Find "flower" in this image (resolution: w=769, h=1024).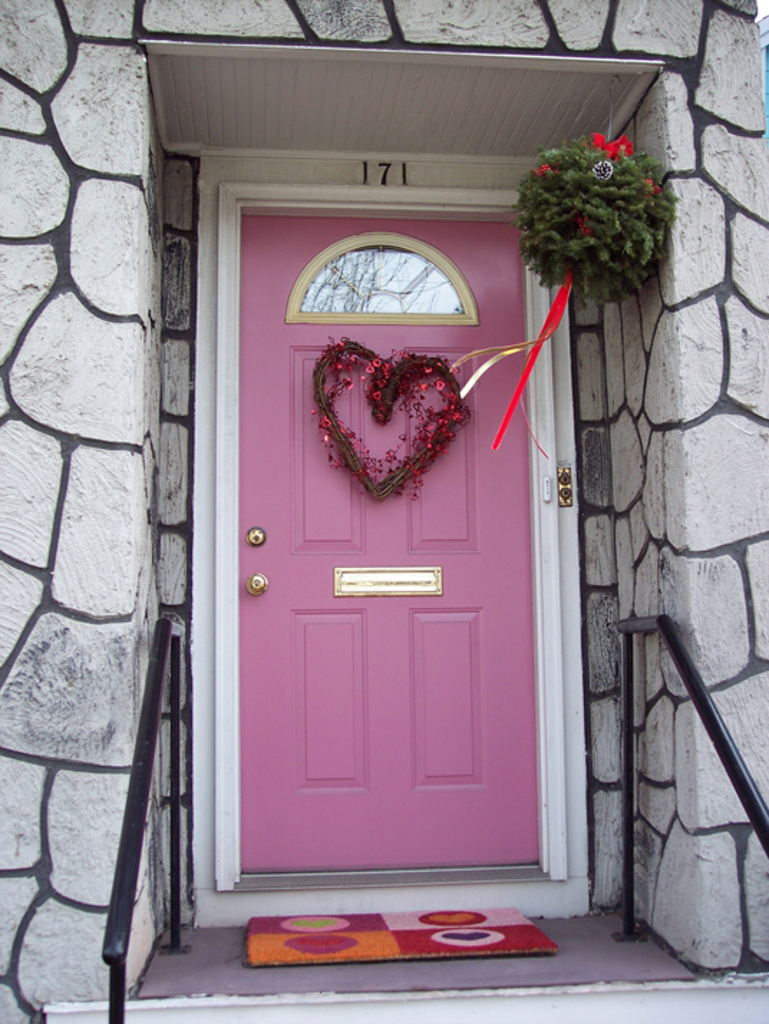
l=588, t=131, r=633, b=159.
